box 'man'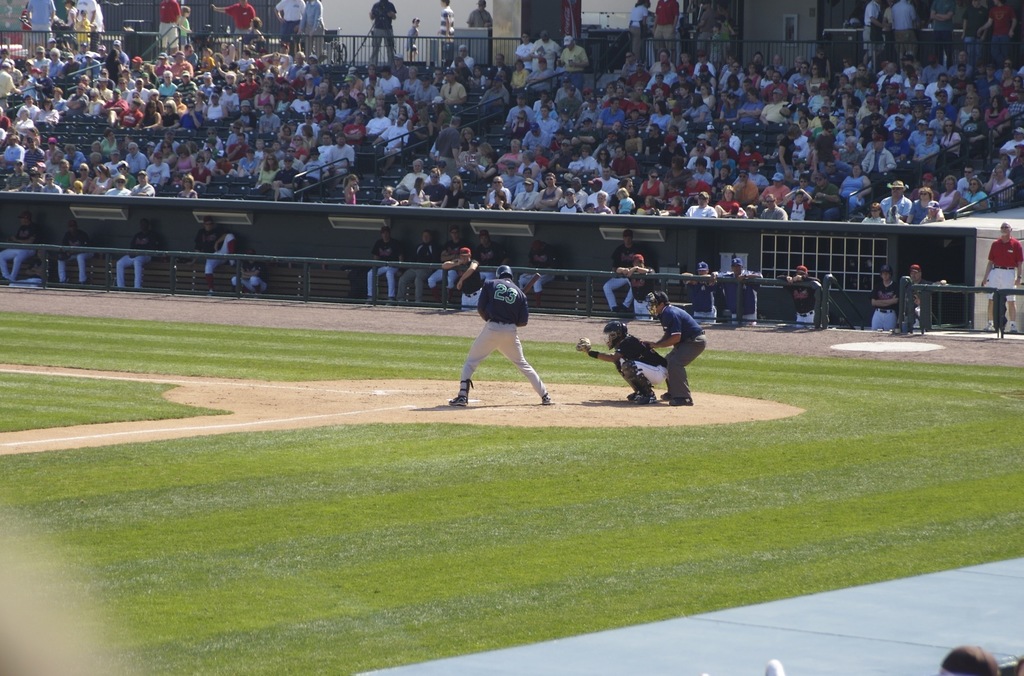
(left=774, top=265, right=824, bottom=326)
